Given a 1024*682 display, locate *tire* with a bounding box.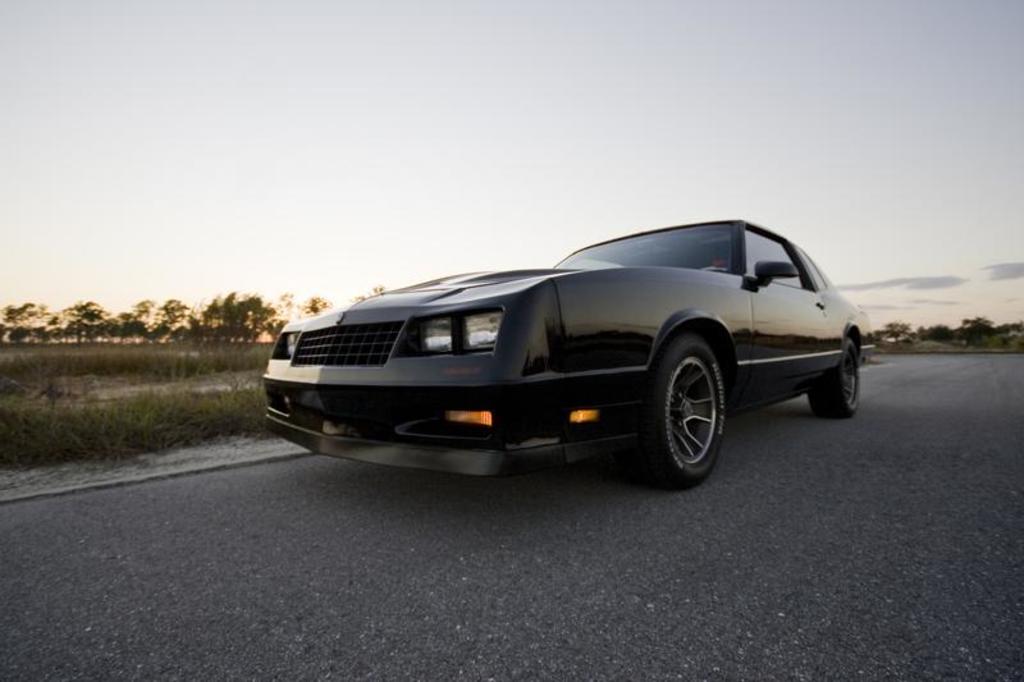
Located: bbox=[805, 339, 859, 416].
